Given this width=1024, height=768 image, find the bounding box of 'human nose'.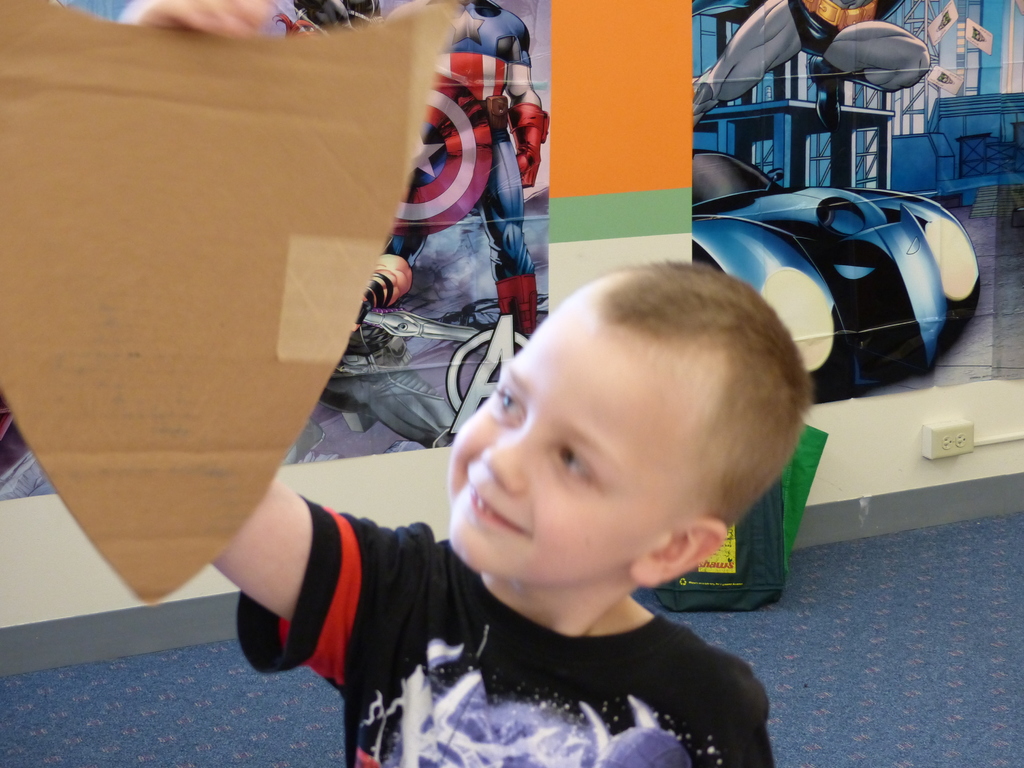
(x1=484, y1=426, x2=531, y2=495).
